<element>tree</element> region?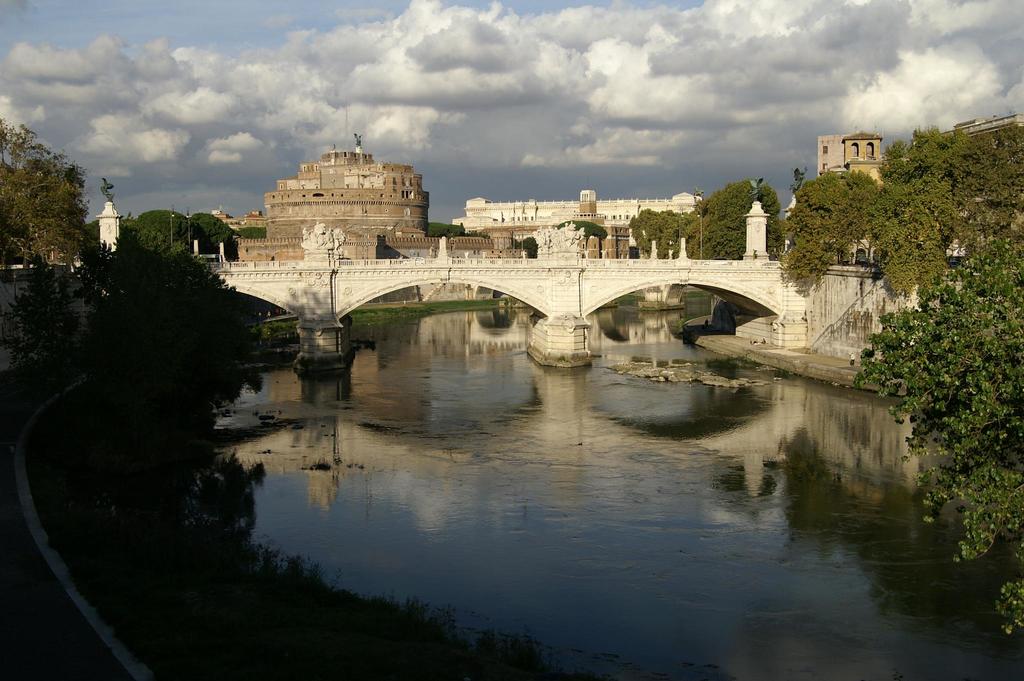
191 215 235 259
